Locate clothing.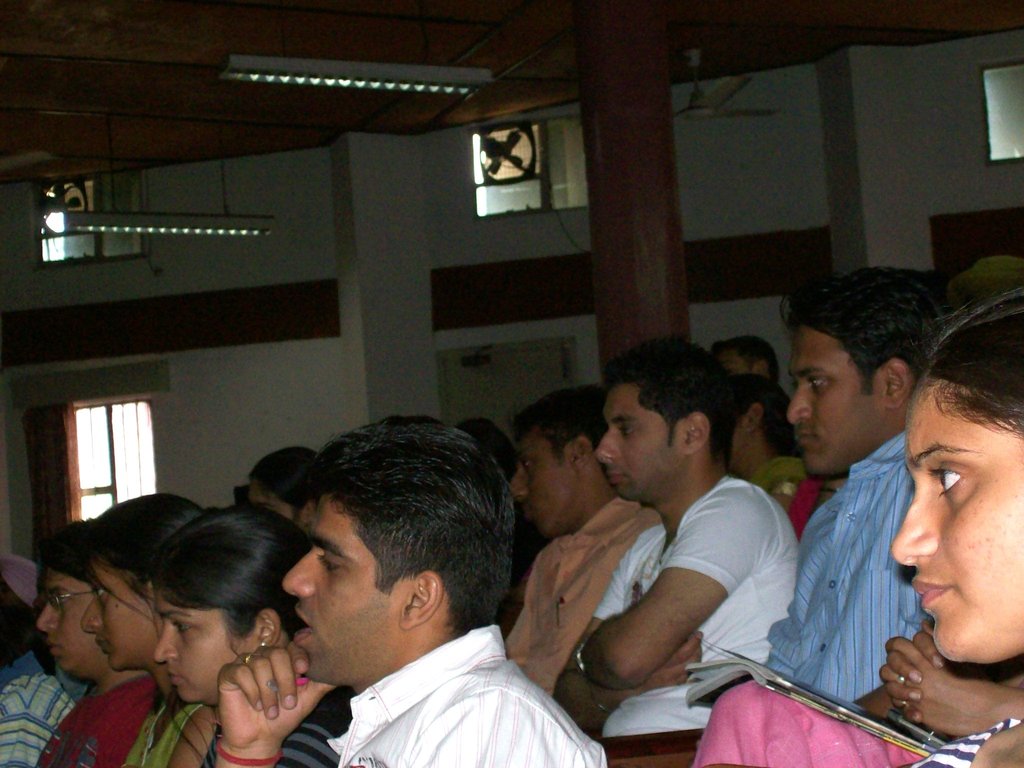
Bounding box: bbox=[303, 623, 581, 767].
